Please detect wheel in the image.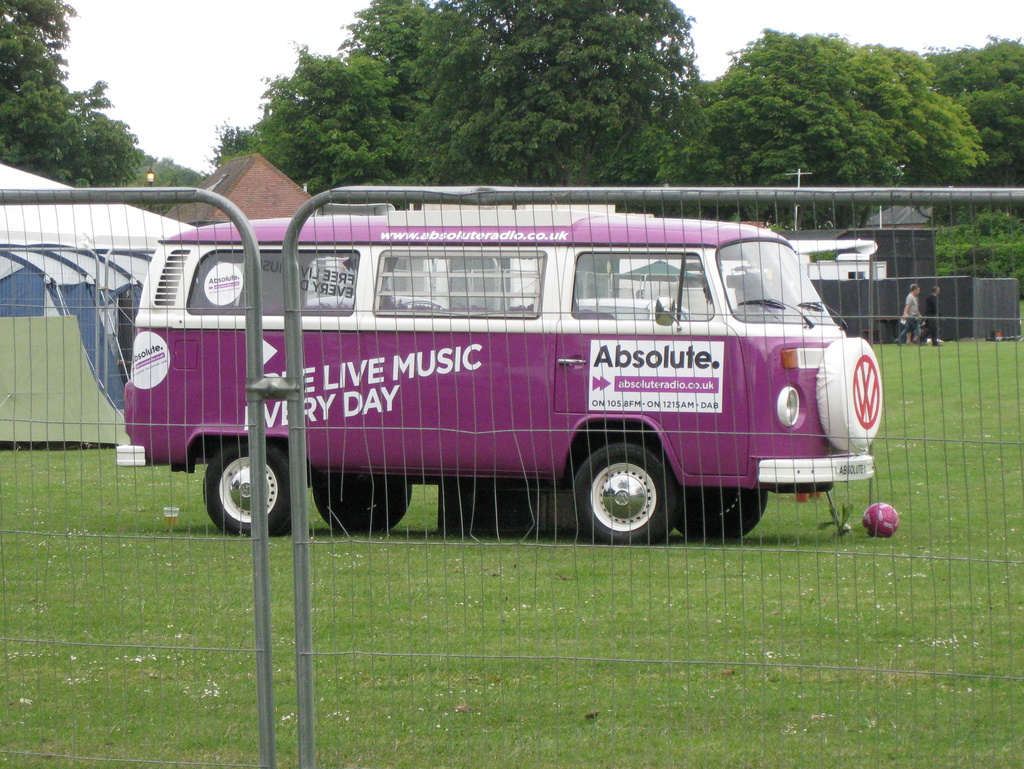
l=312, t=474, r=413, b=535.
